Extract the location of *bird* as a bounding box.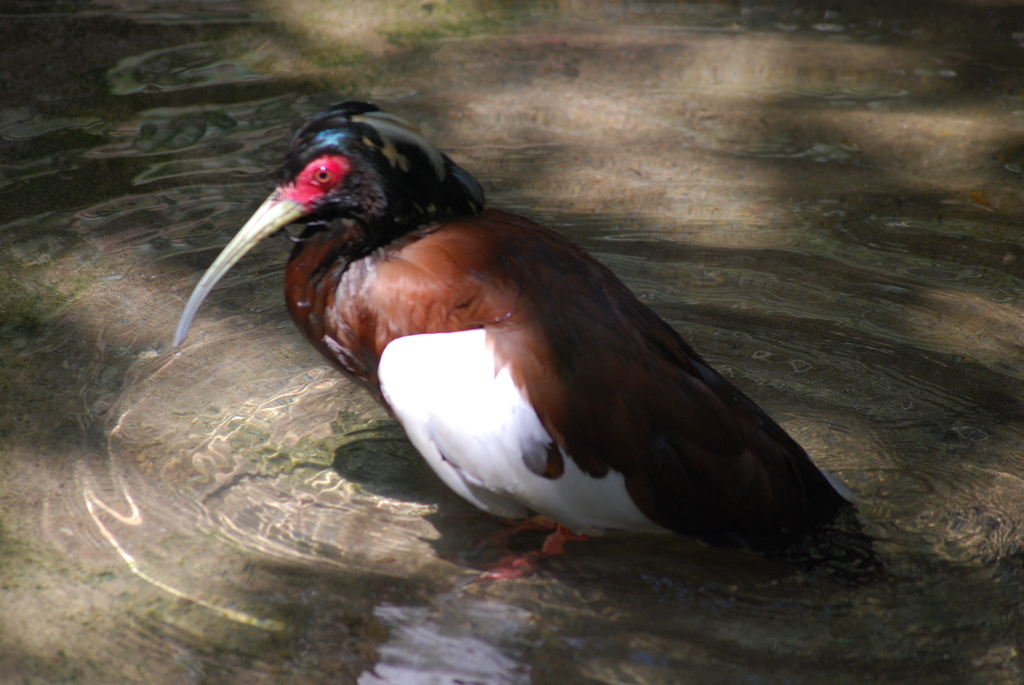
180:109:874:585.
